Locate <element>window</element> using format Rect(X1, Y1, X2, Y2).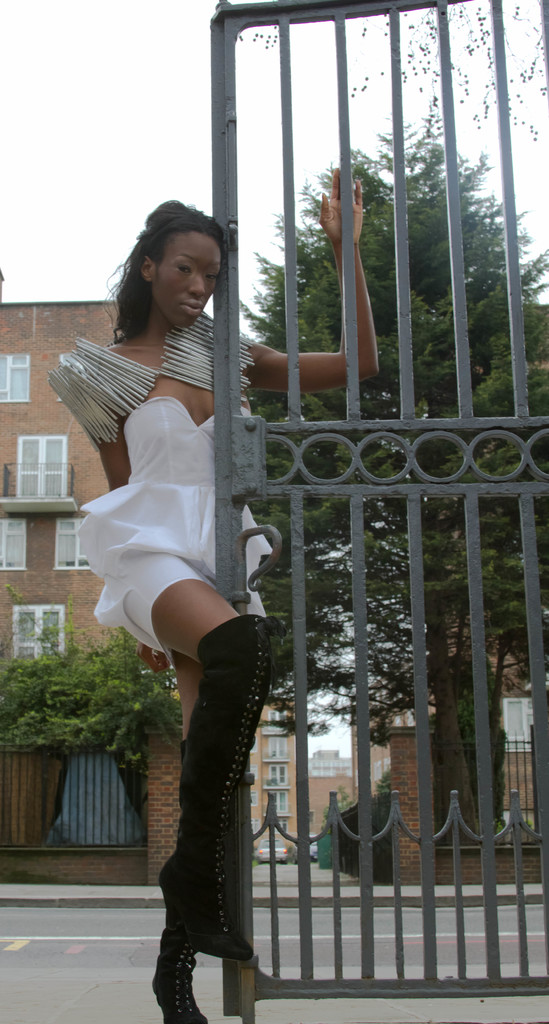
Rect(268, 710, 290, 734).
